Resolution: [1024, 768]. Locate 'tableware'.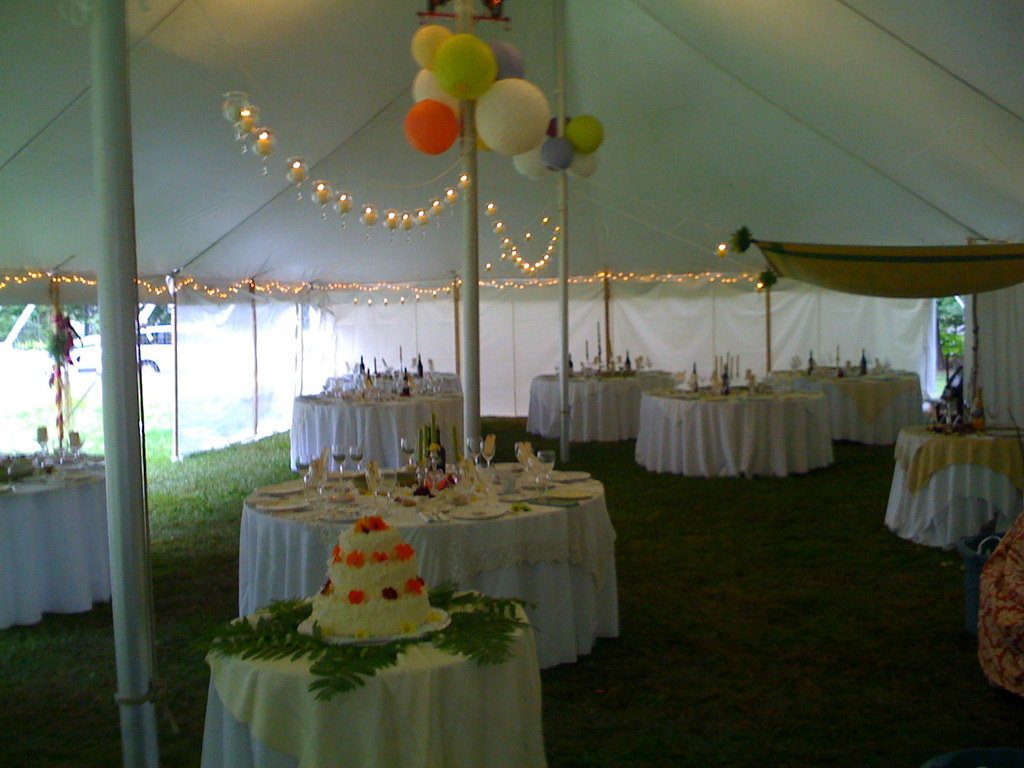
303, 463, 324, 508.
